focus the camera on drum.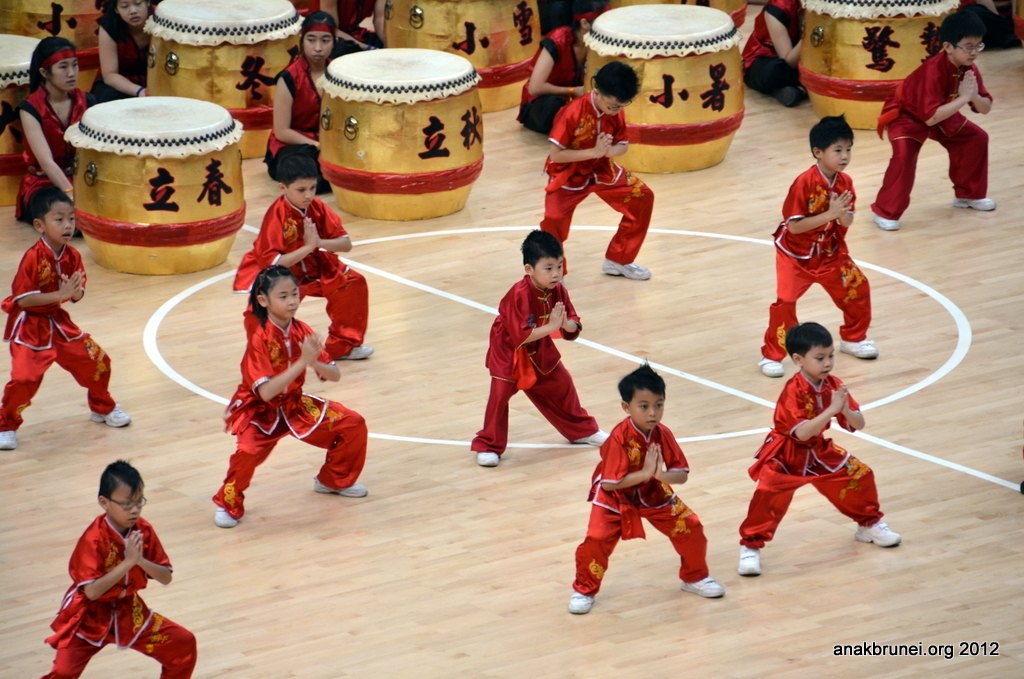
Focus region: x1=0 y1=0 x2=106 y2=100.
